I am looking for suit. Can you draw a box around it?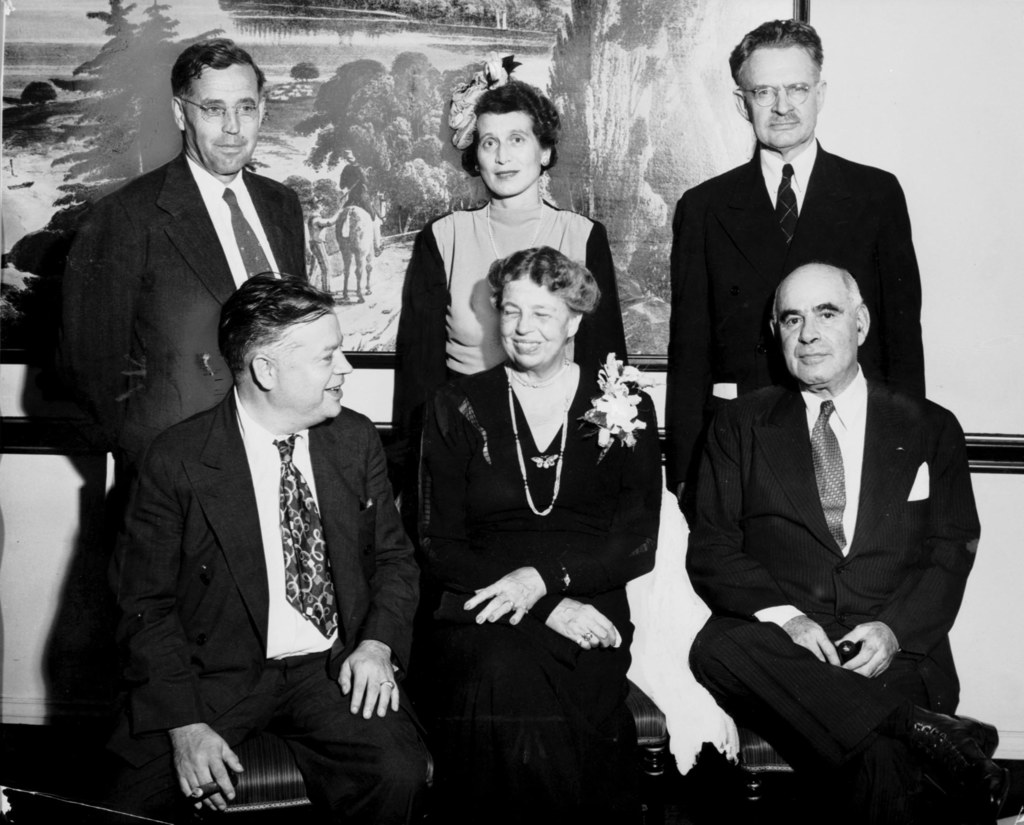
Sure, the bounding box is {"left": 28, "top": 151, "right": 310, "bottom": 491}.
